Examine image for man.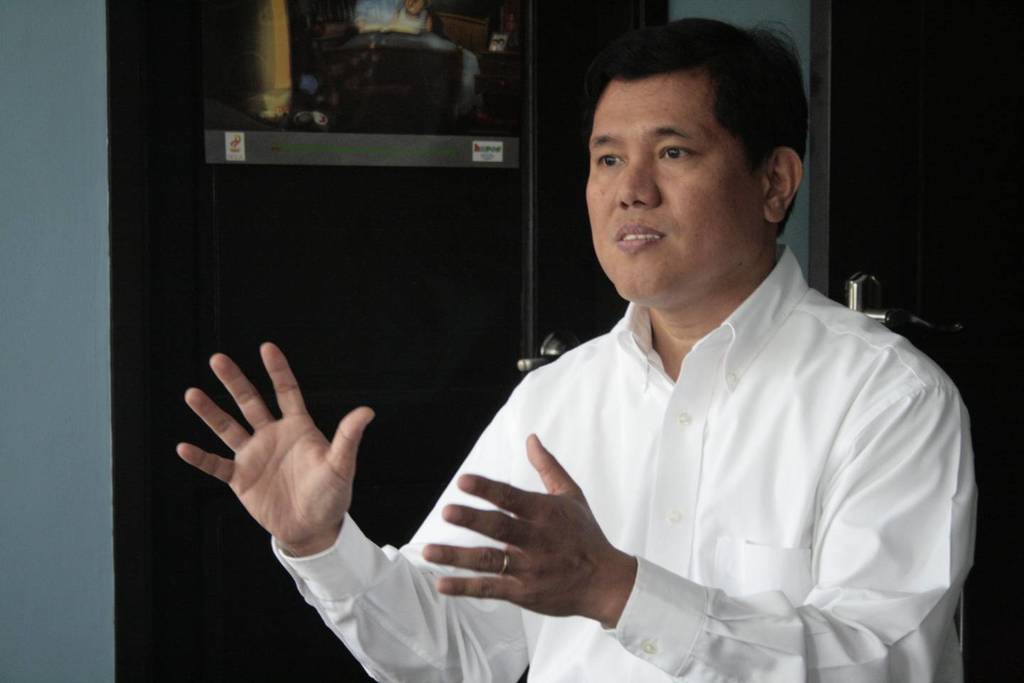
Examination result: pyautogui.locateOnScreen(176, 9, 976, 682).
